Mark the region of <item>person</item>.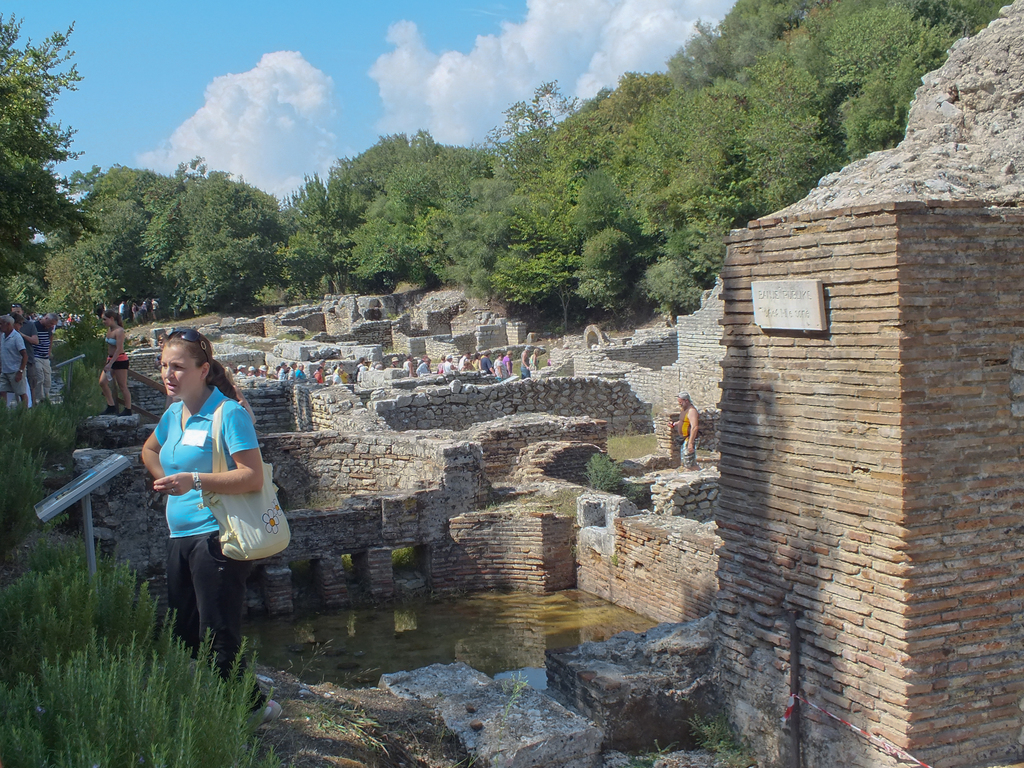
Region: bbox=[22, 311, 67, 408].
